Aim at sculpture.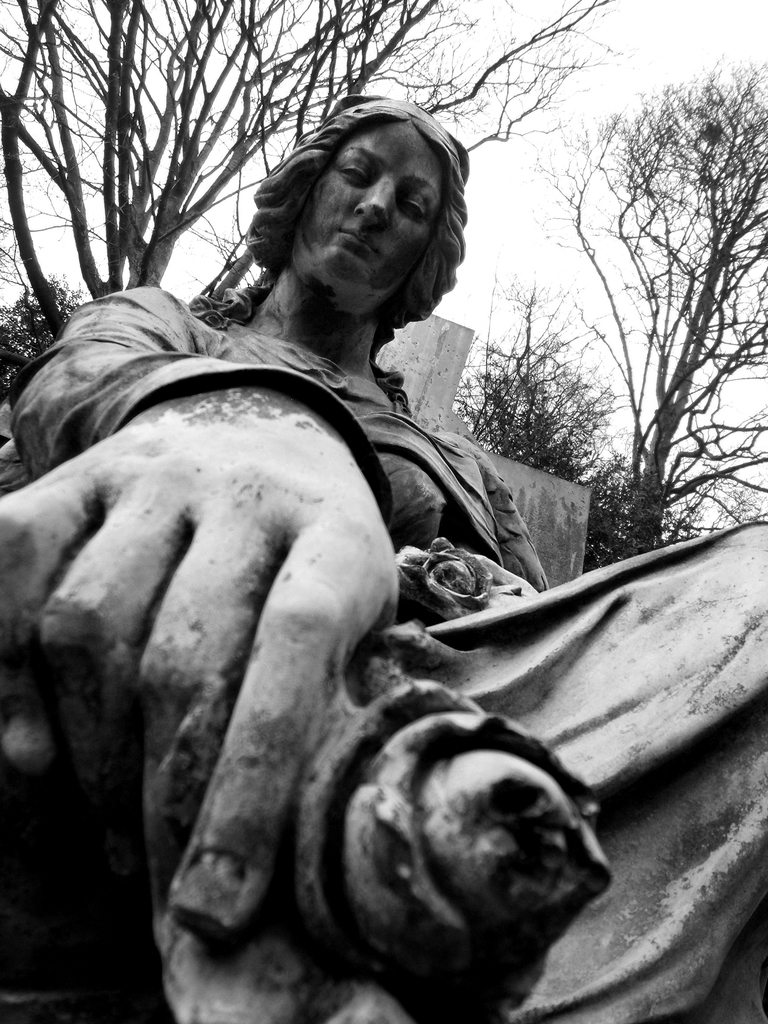
Aimed at [15, 97, 650, 994].
